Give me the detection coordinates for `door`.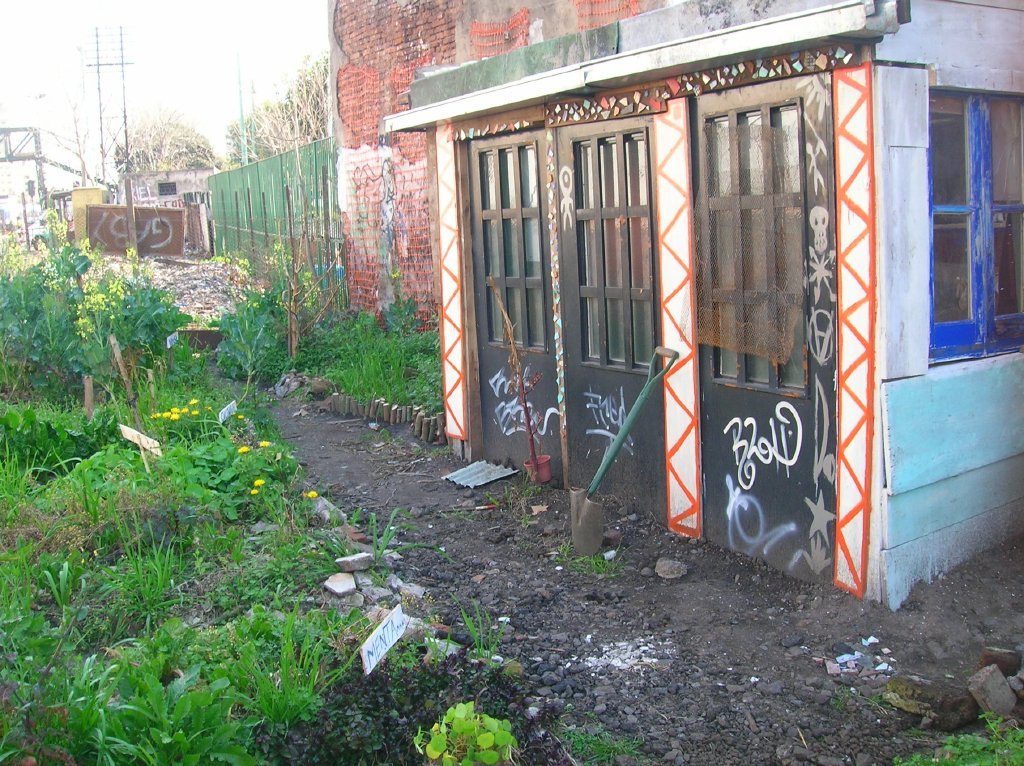
bbox(647, 39, 907, 602).
